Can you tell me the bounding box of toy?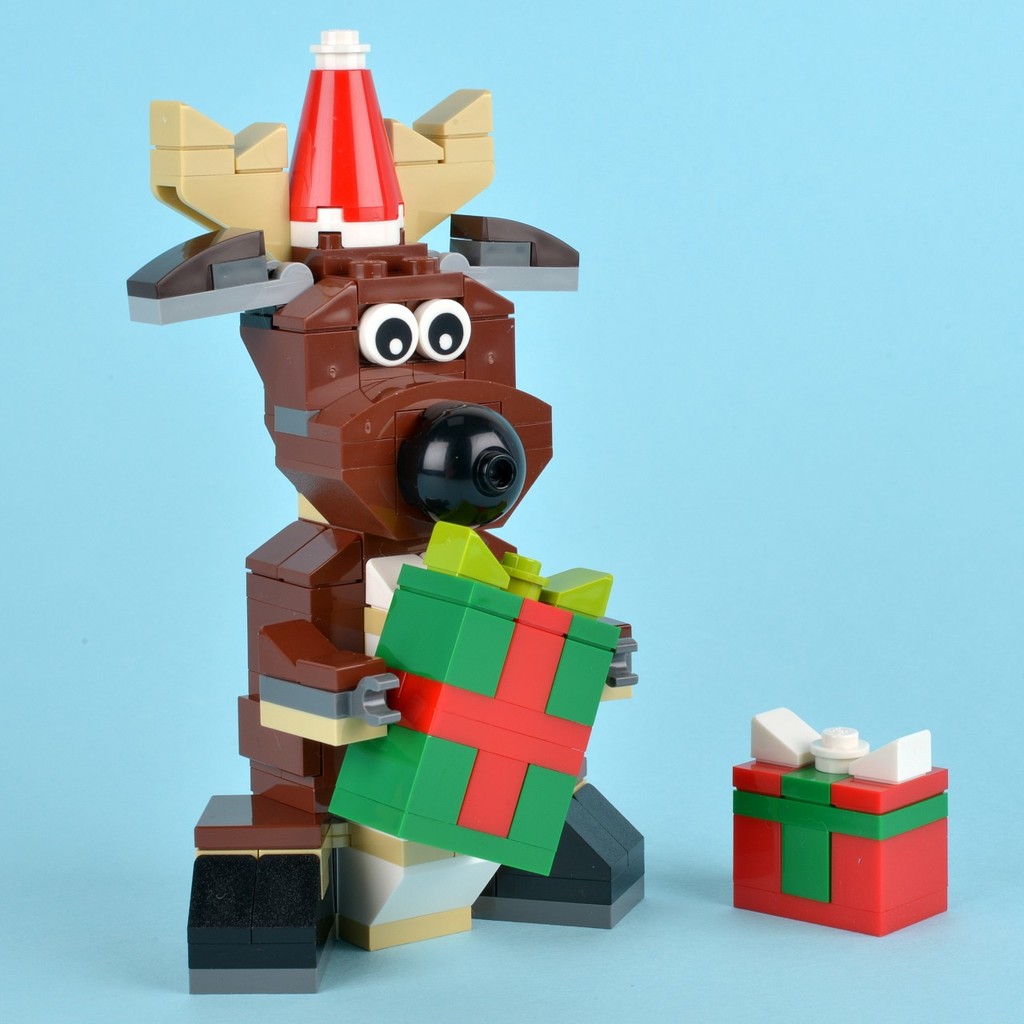
(118,34,642,1007).
